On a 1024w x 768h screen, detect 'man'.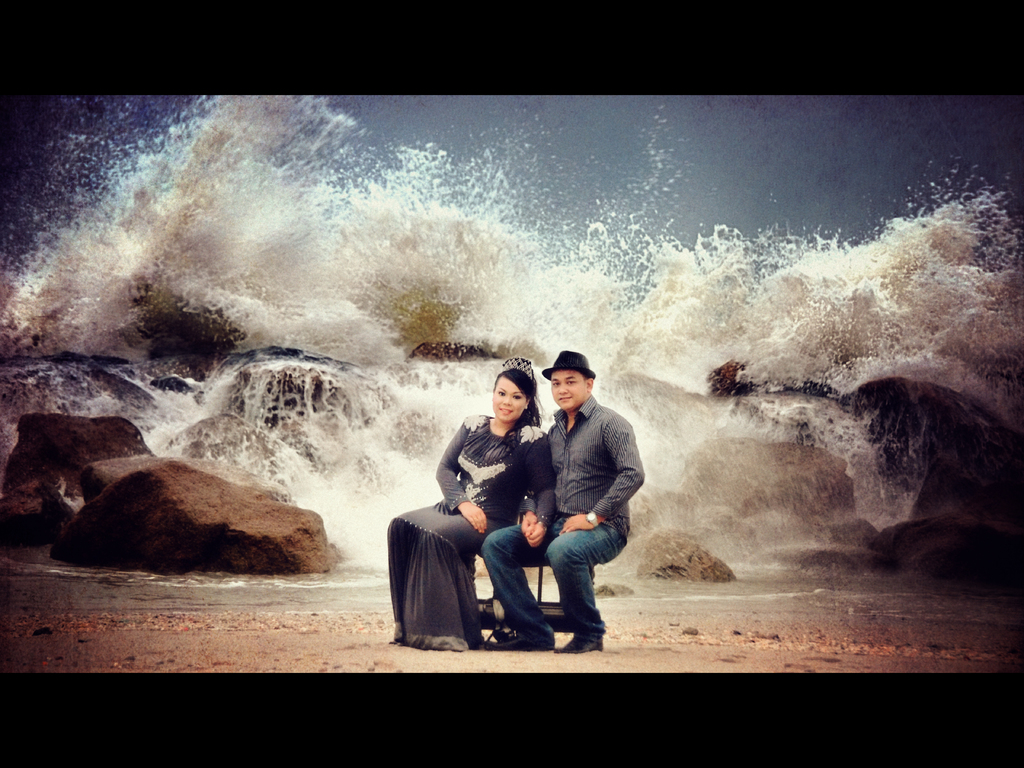
479:340:643:659.
